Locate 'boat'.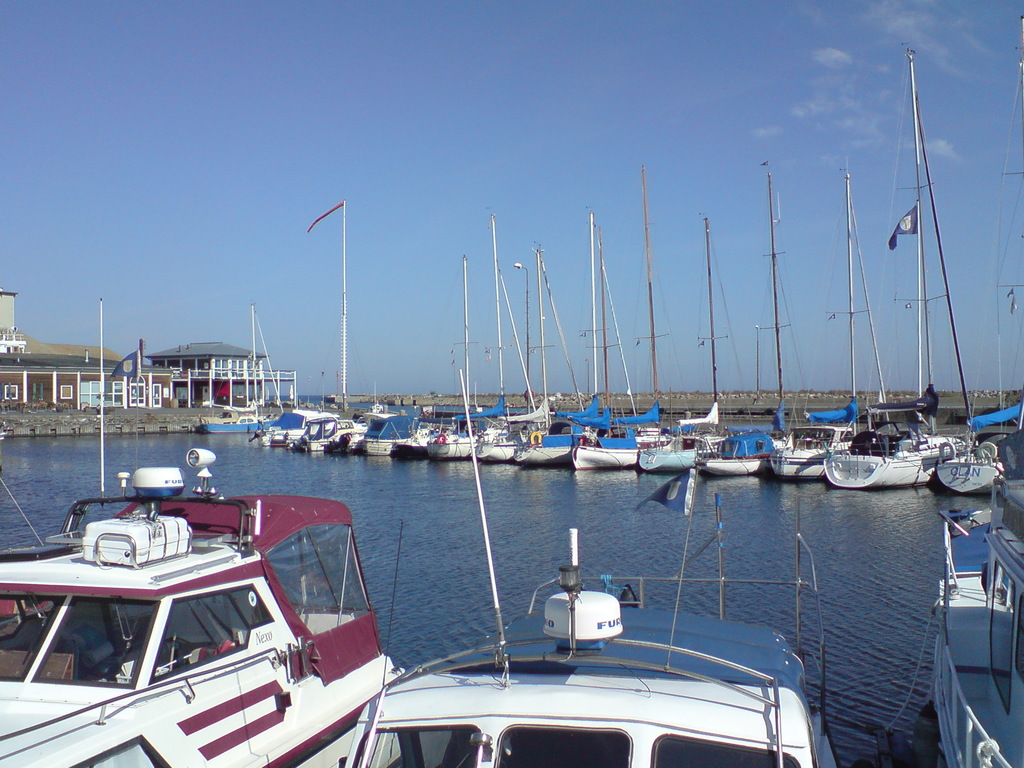
Bounding box: detection(927, 274, 1011, 490).
